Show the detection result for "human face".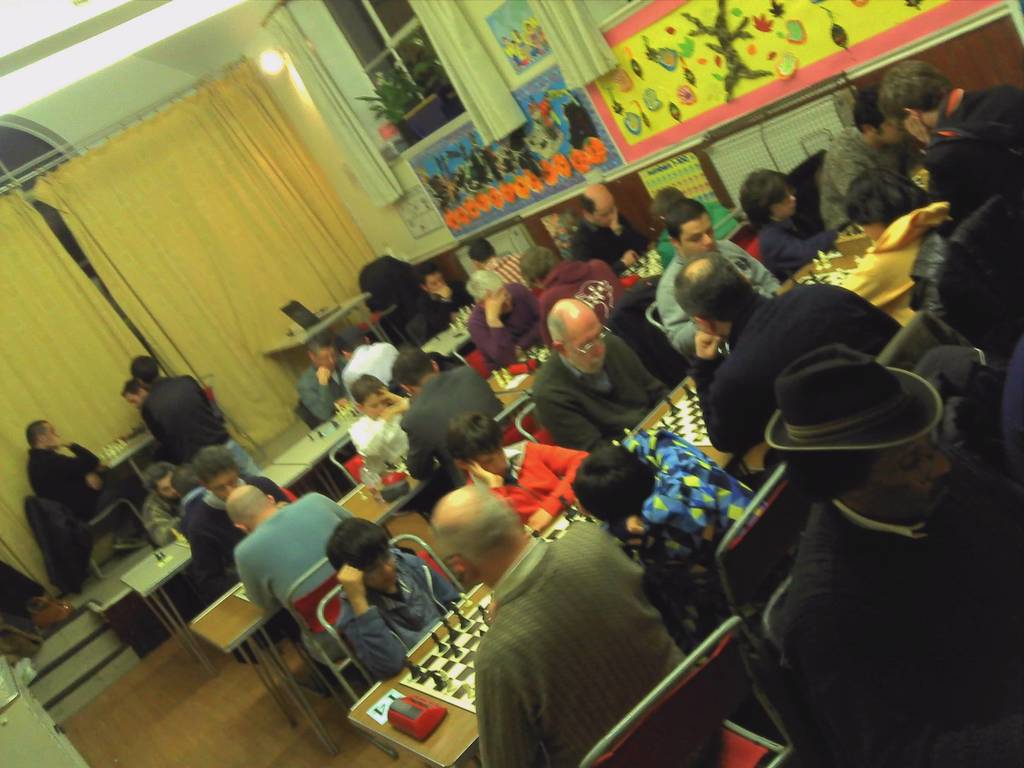
region(363, 397, 390, 414).
